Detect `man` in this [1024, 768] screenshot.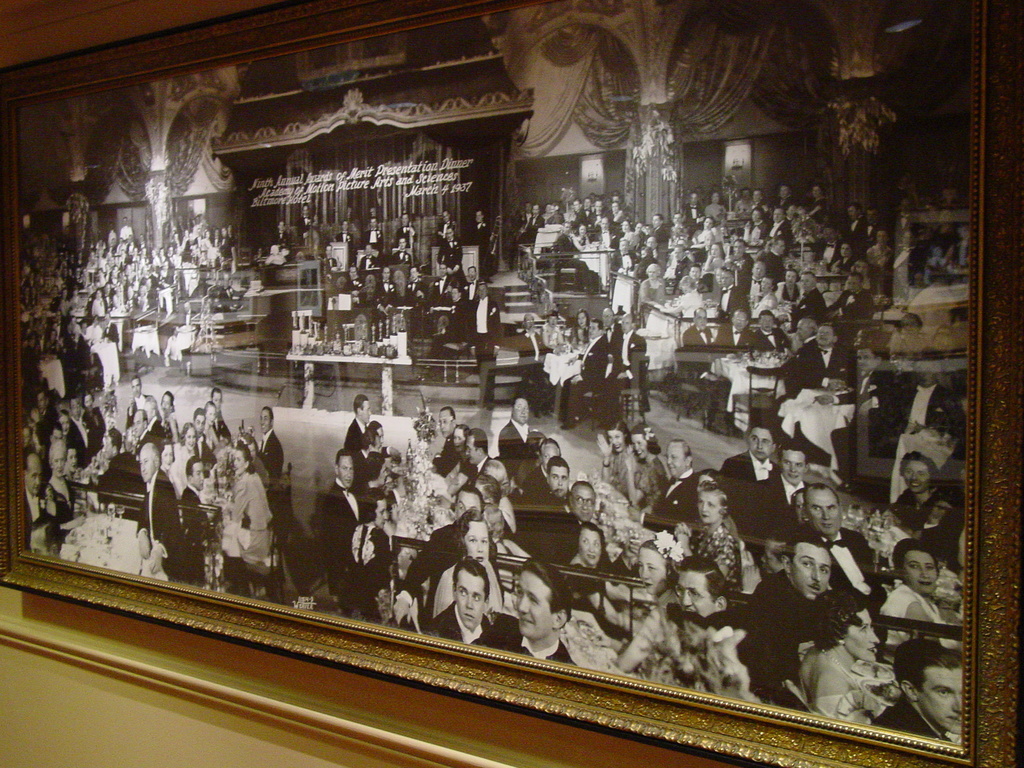
Detection: (180,460,213,589).
